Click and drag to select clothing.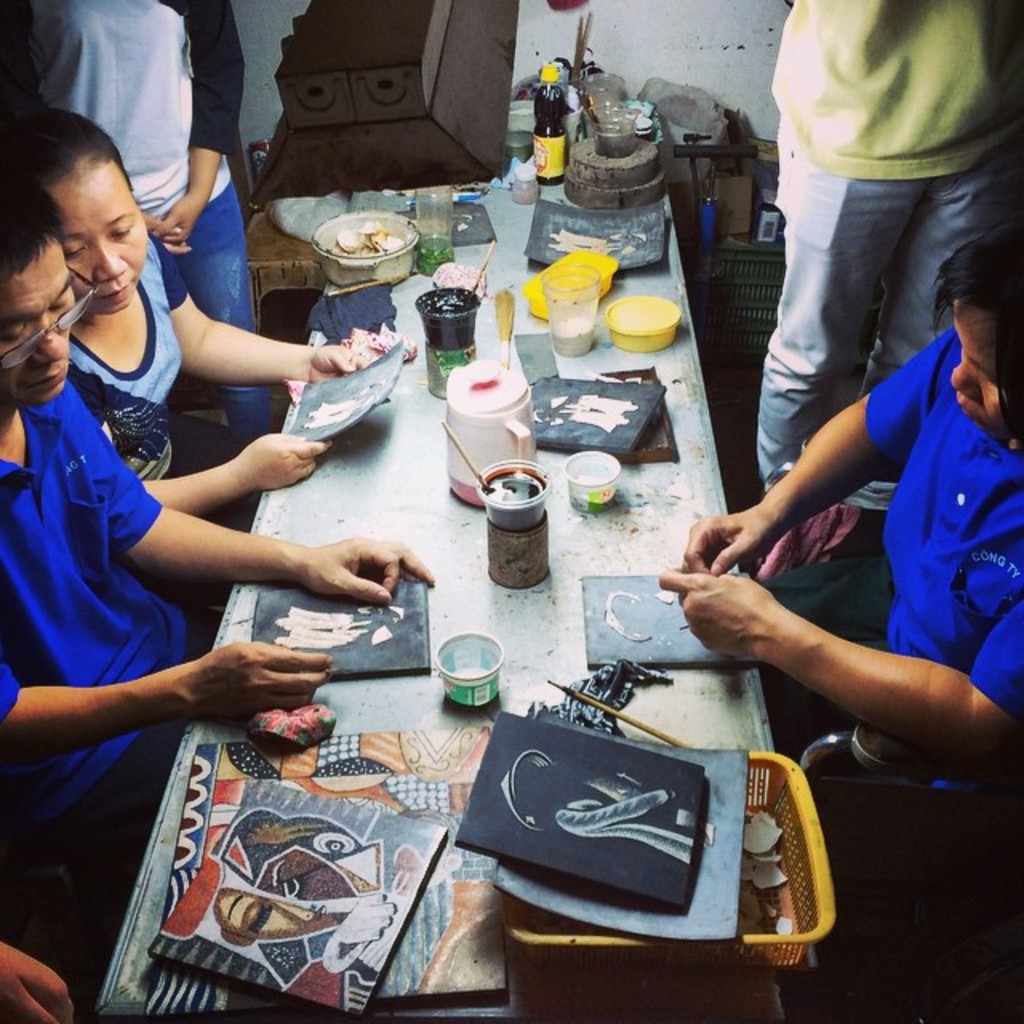
Selection: x1=62, y1=230, x2=286, y2=509.
